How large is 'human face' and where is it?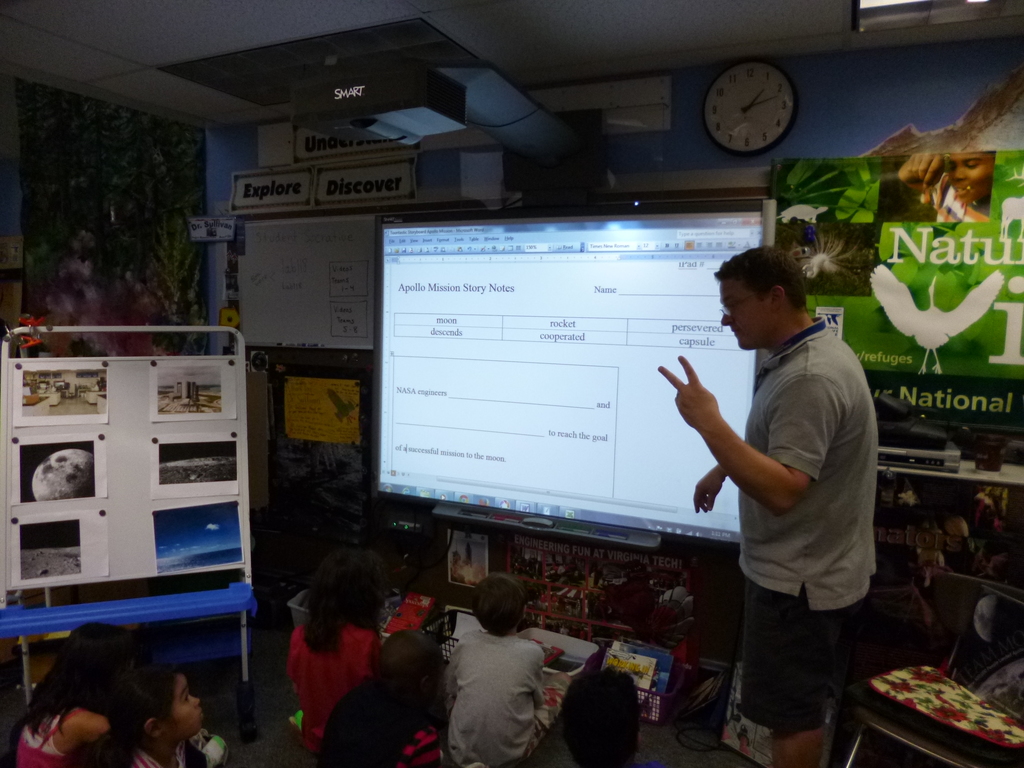
Bounding box: <region>717, 276, 778, 348</region>.
